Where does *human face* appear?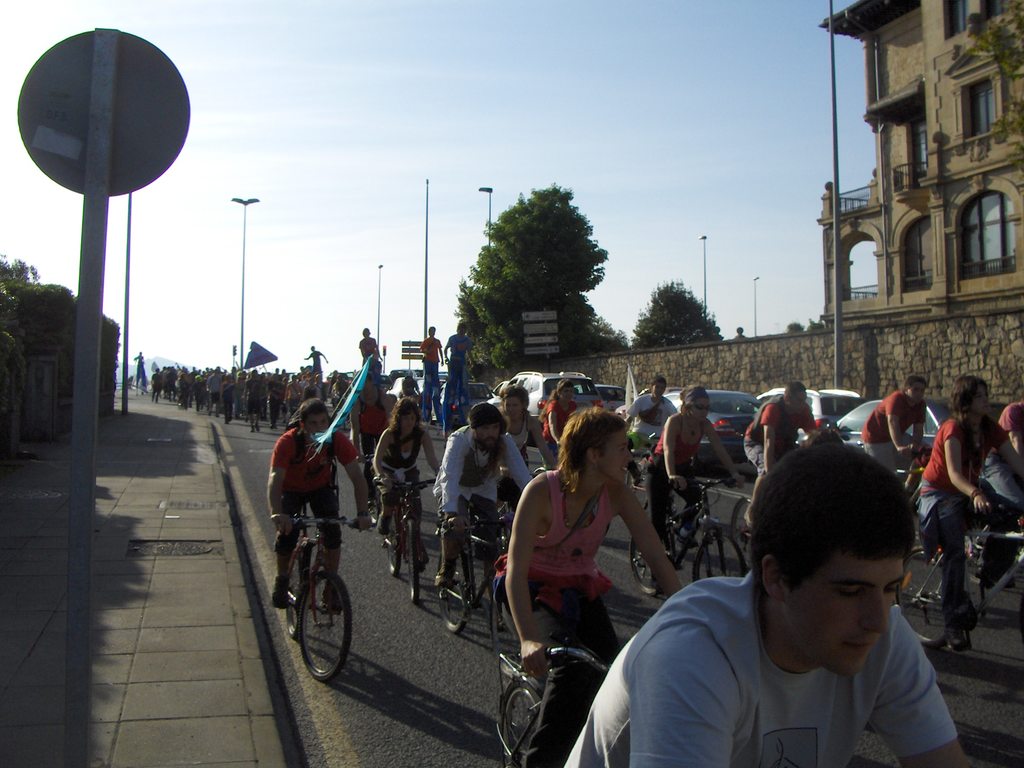
Appears at Rect(961, 383, 987, 420).
